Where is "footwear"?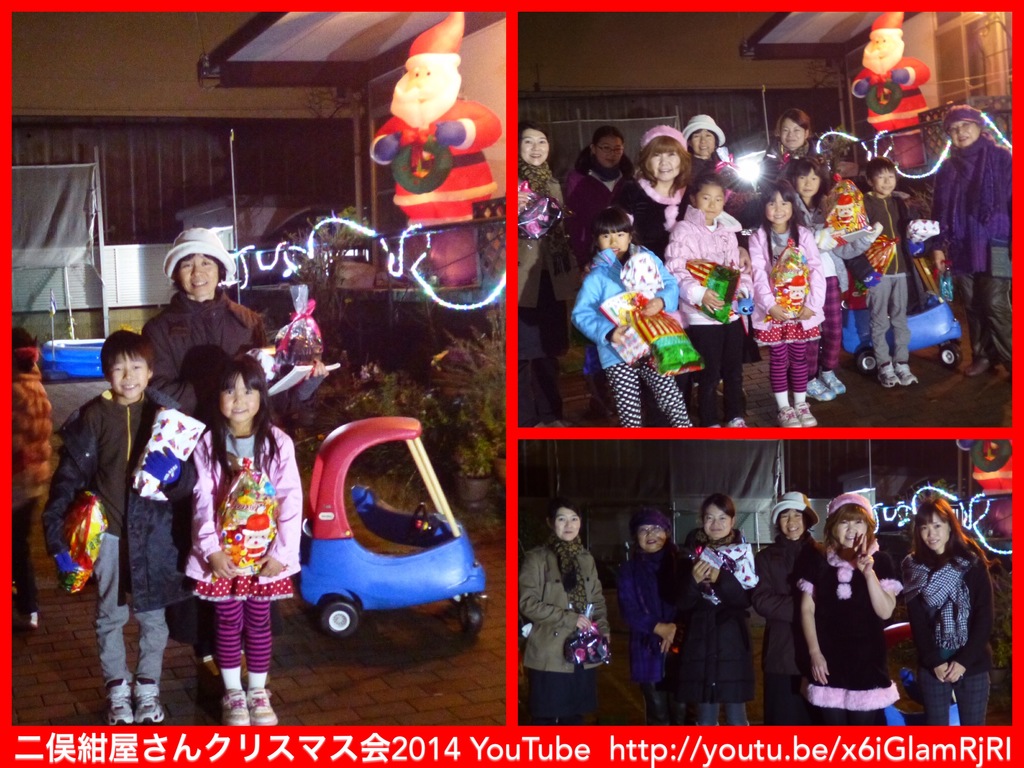
(806, 383, 835, 405).
